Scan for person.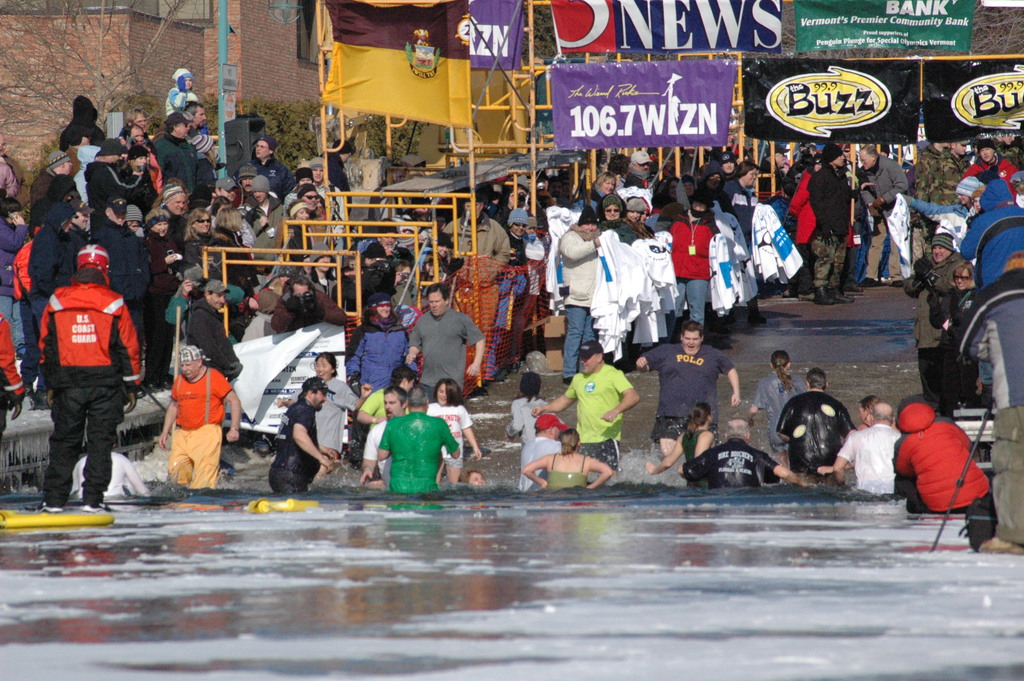
Scan result: bbox=(663, 199, 717, 344).
